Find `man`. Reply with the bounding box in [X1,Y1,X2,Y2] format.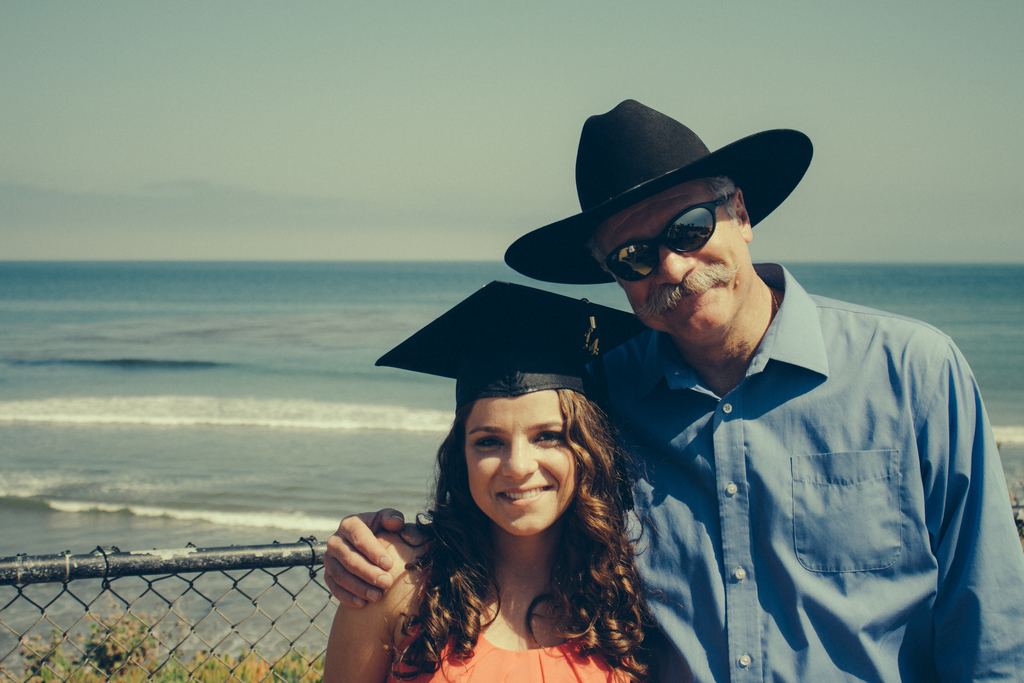
[319,92,1023,682].
